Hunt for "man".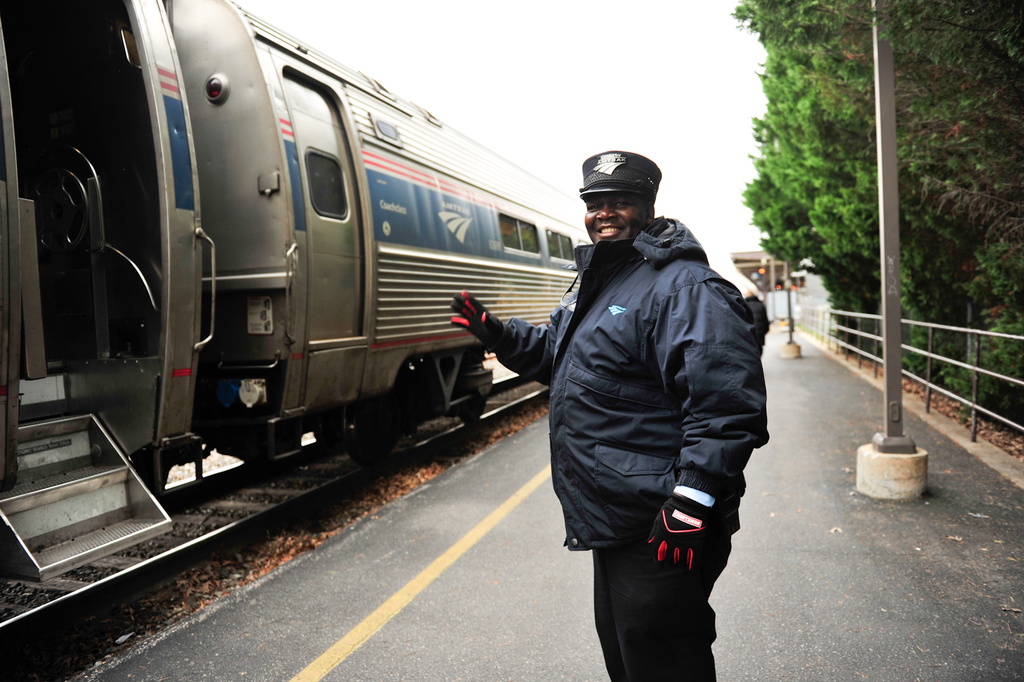
Hunted down at region(513, 132, 783, 672).
